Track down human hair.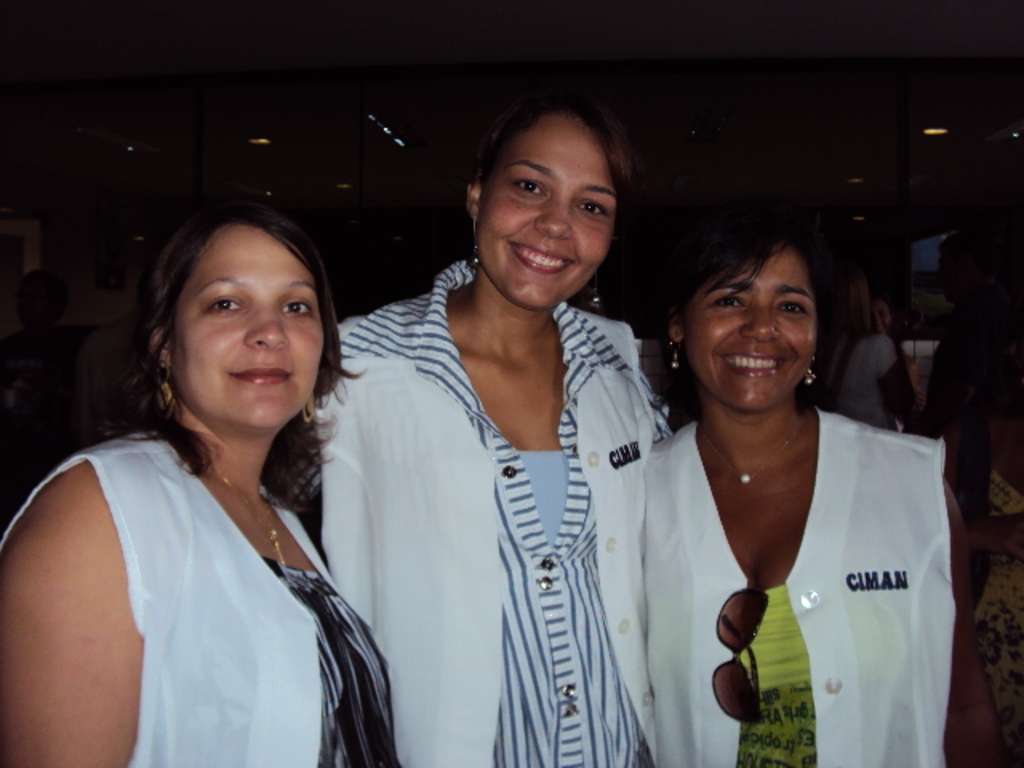
Tracked to x1=664, y1=208, x2=813, y2=334.
